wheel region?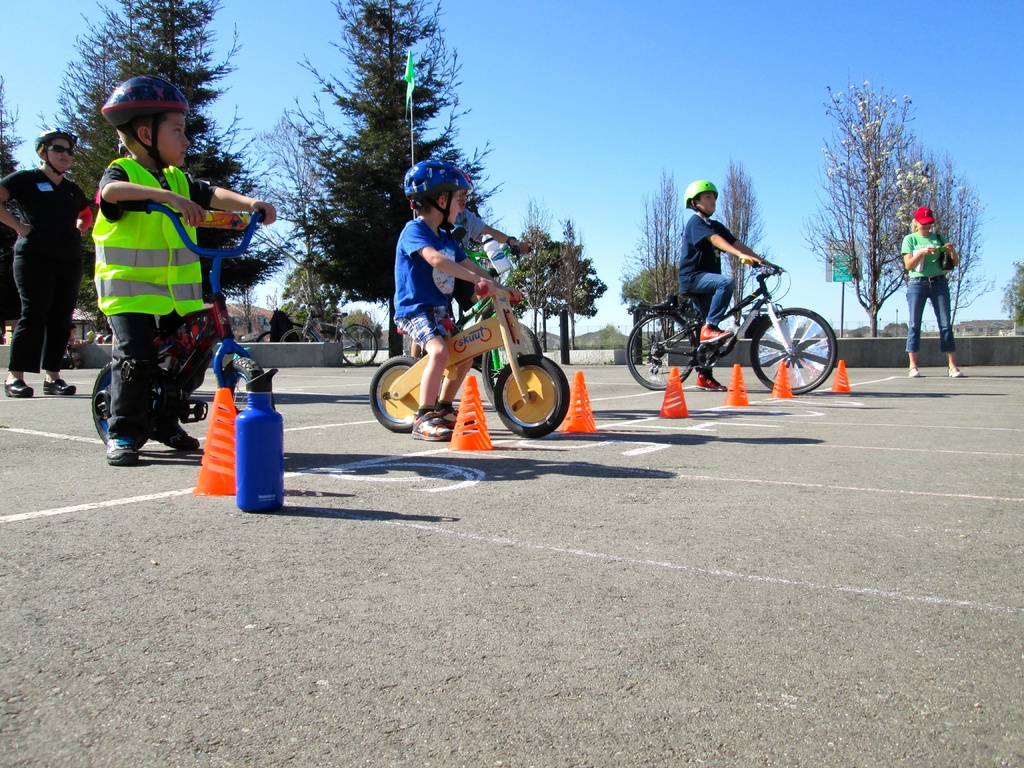
(92,363,152,452)
